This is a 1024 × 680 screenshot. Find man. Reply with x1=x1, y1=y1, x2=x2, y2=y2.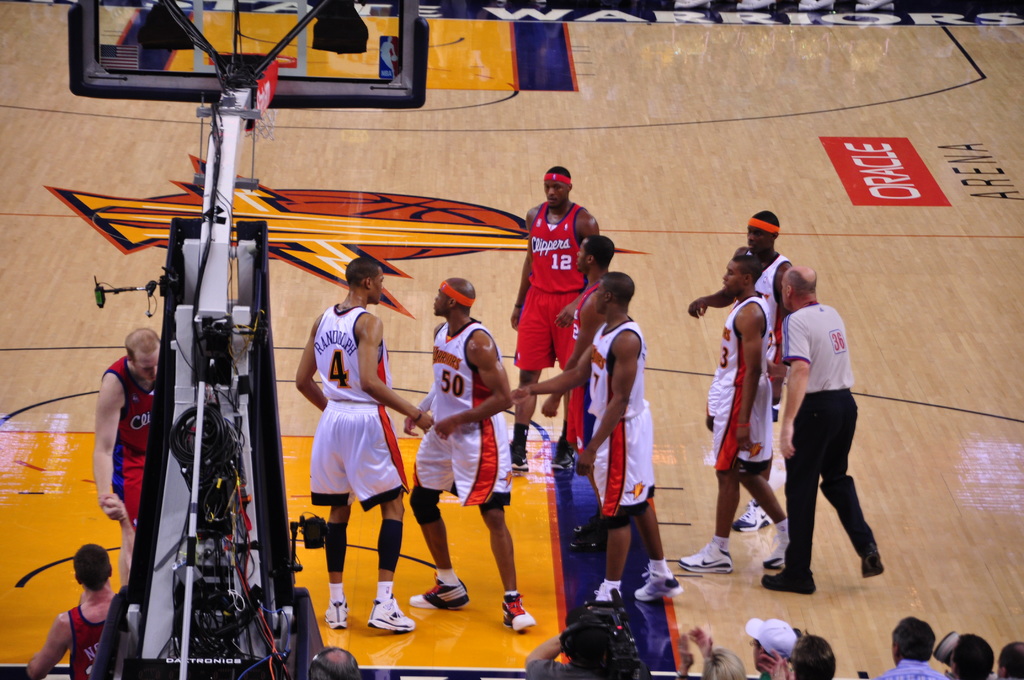
x1=689, y1=211, x2=803, y2=531.
